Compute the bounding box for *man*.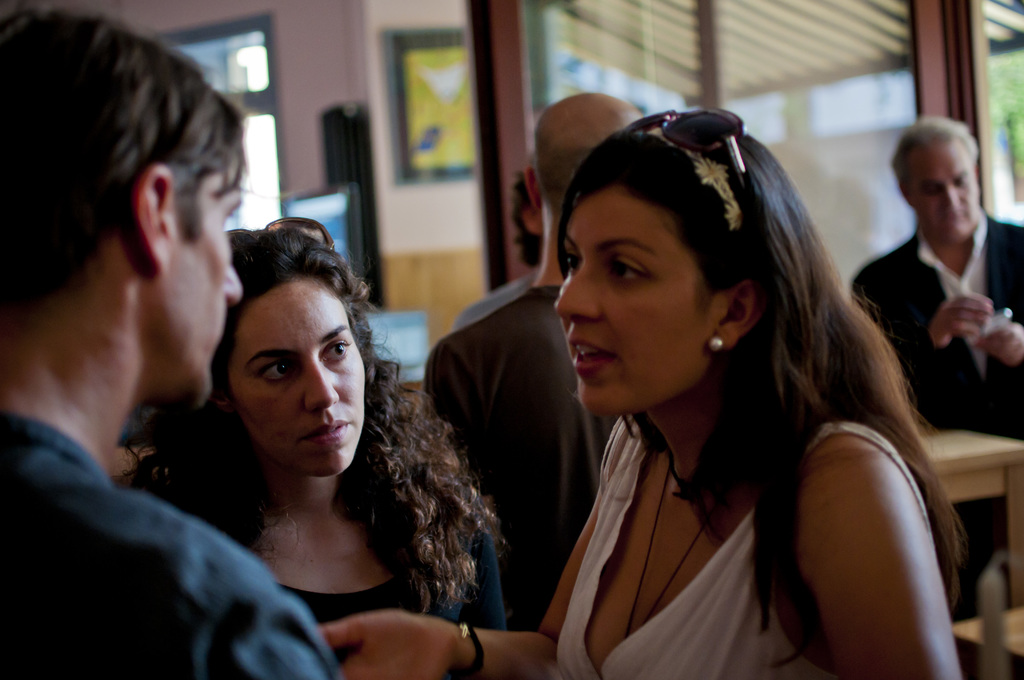
0:0:340:679.
